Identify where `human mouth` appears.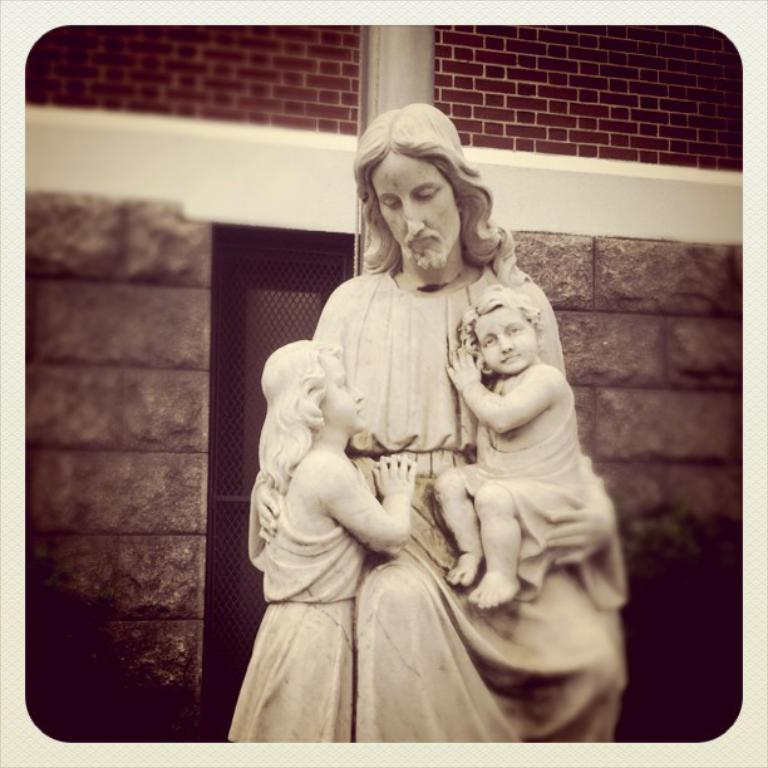
Appears at [left=497, top=349, right=523, bottom=365].
